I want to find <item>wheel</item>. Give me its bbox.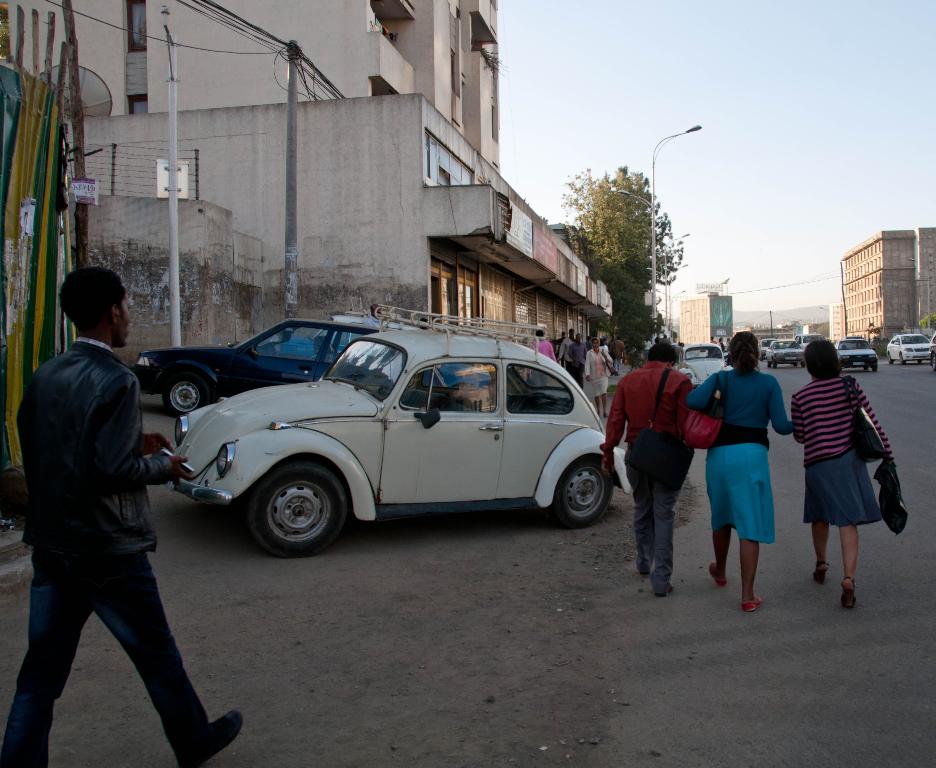
(240,472,346,553).
